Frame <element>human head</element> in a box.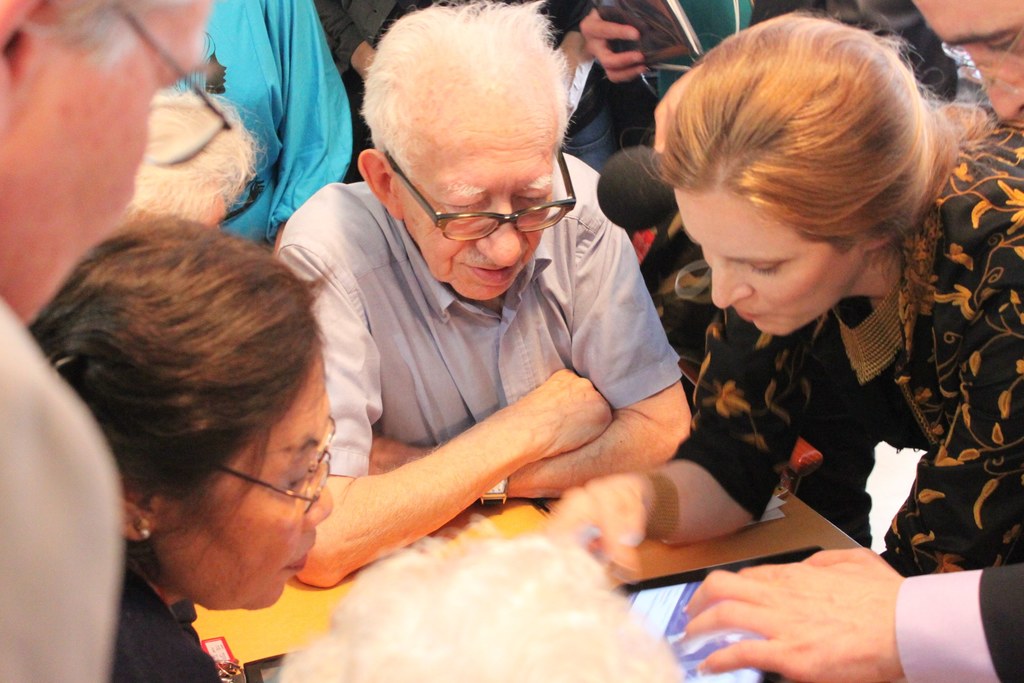
bbox=[25, 208, 339, 610].
